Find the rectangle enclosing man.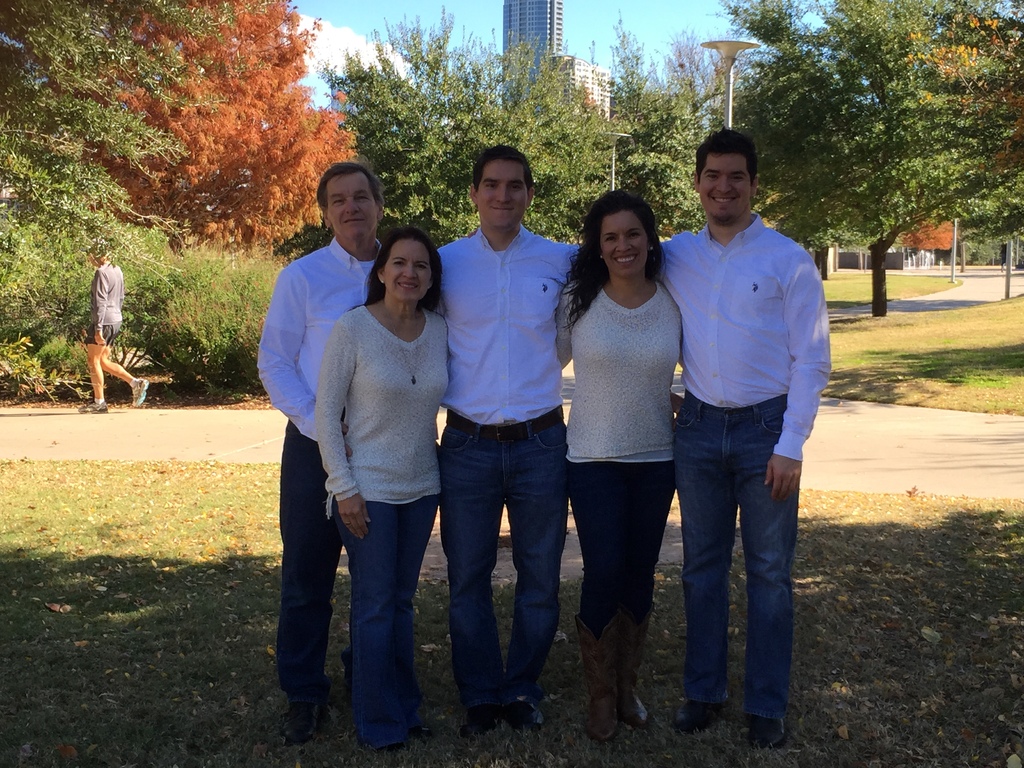
252 163 394 733.
